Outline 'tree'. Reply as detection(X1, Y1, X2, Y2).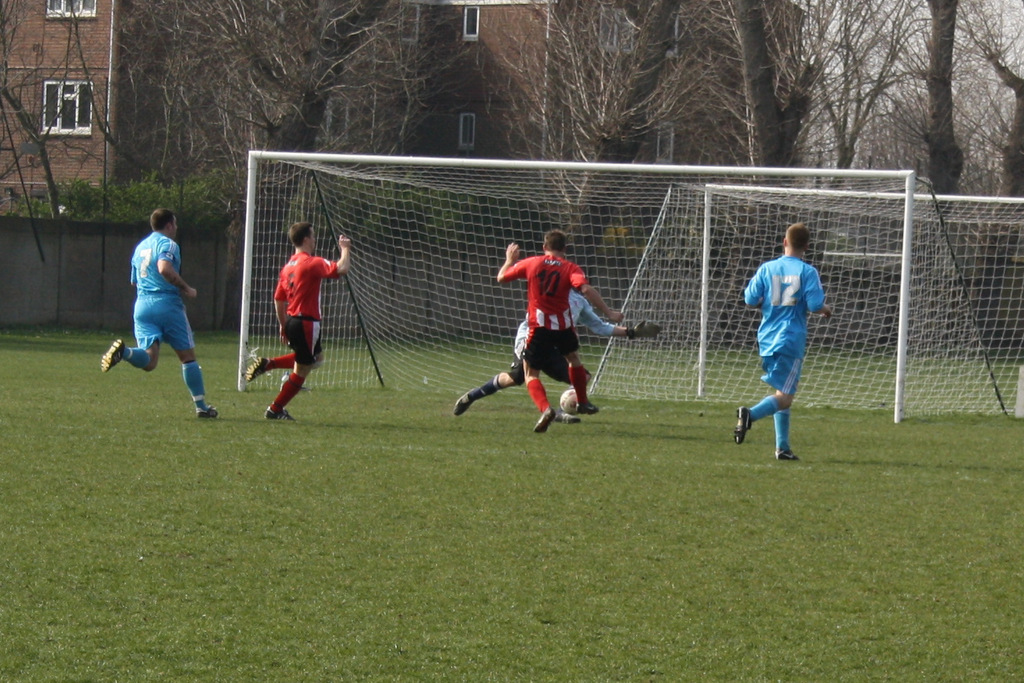
detection(863, 13, 1002, 179).
